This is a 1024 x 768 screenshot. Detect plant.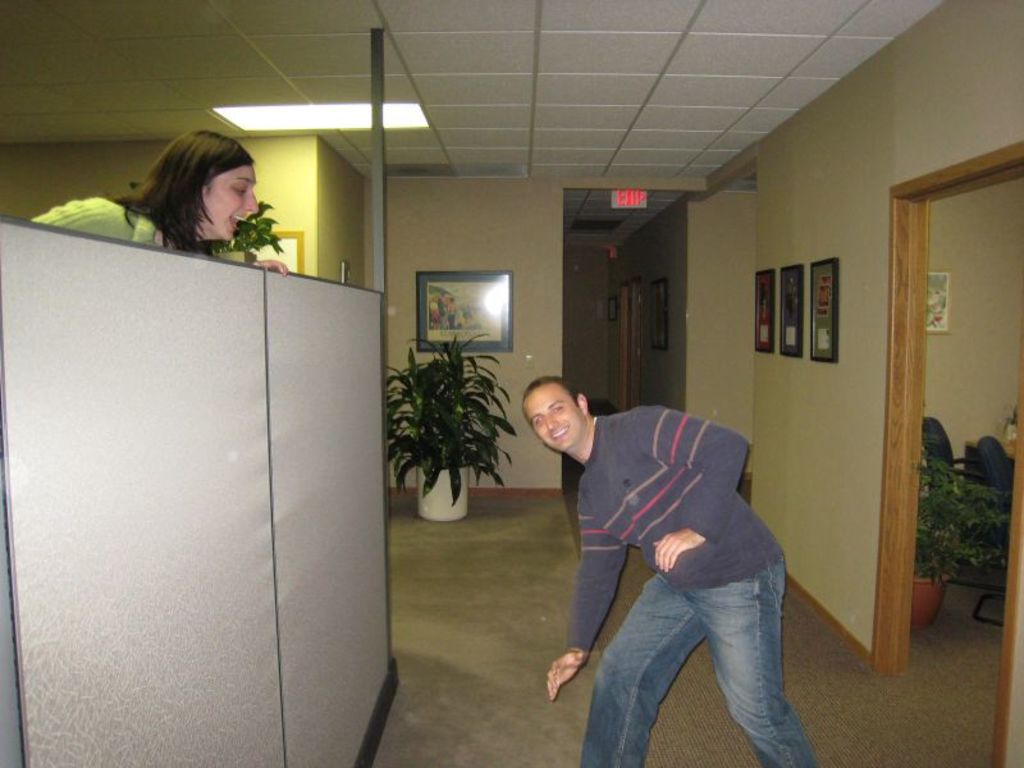
(left=209, top=197, right=289, bottom=250).
